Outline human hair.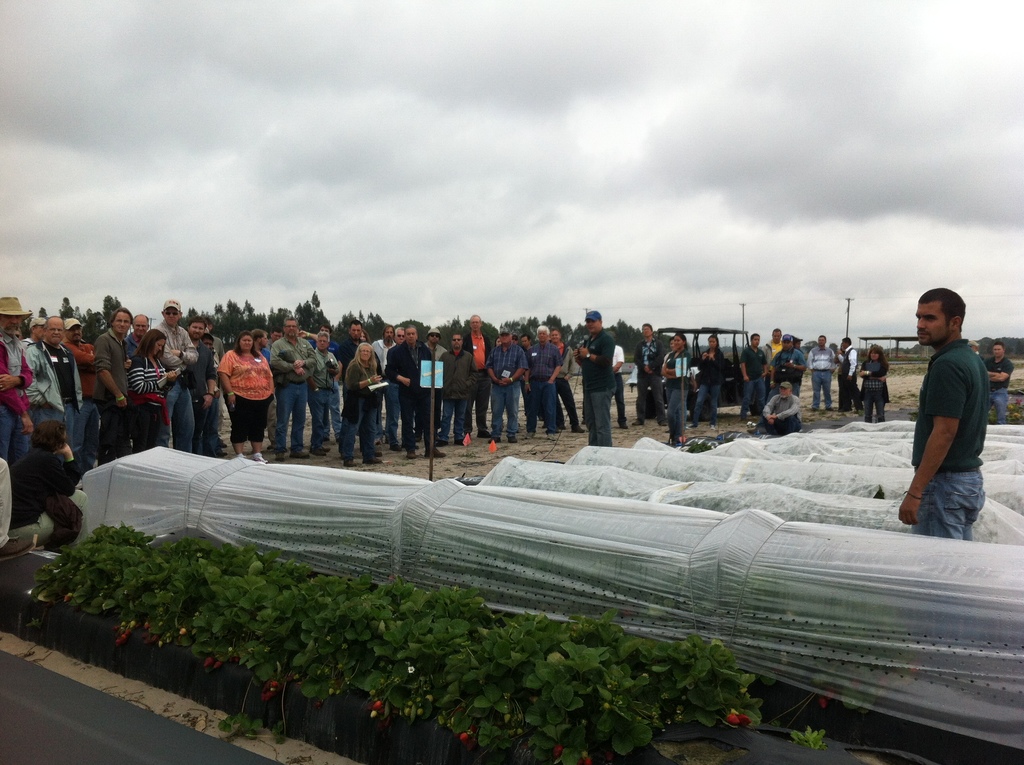
Outline: [x1=916, y1=285, x2=967, y2=321].
